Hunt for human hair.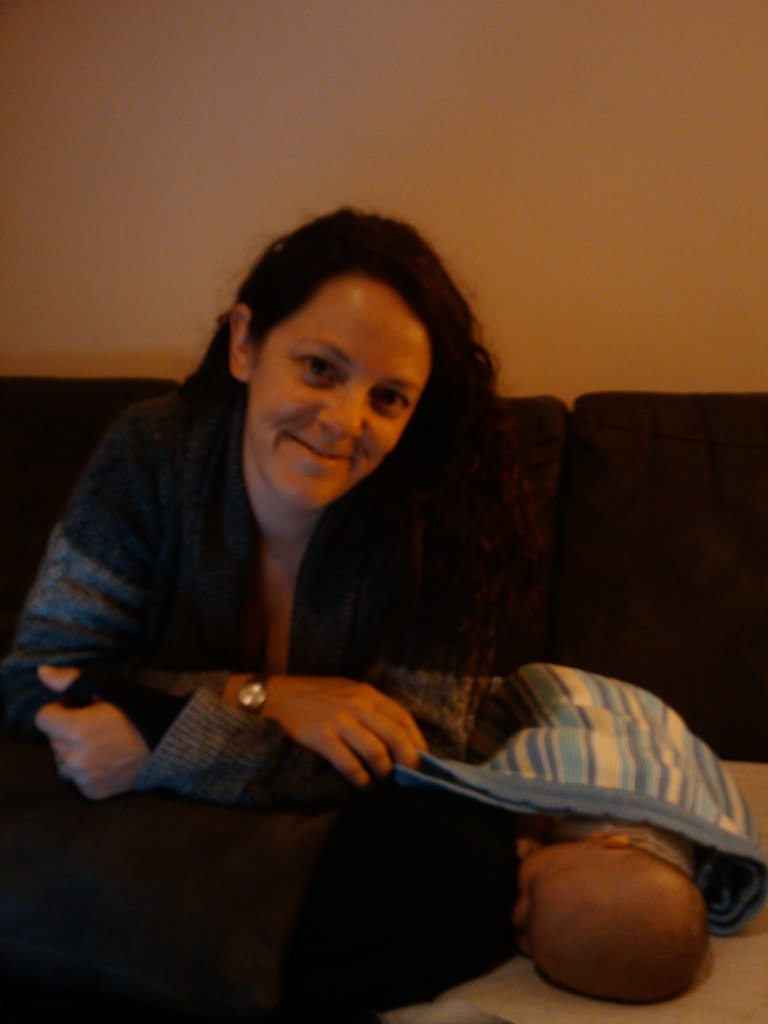
Hunted down at 187,208,487,520.
